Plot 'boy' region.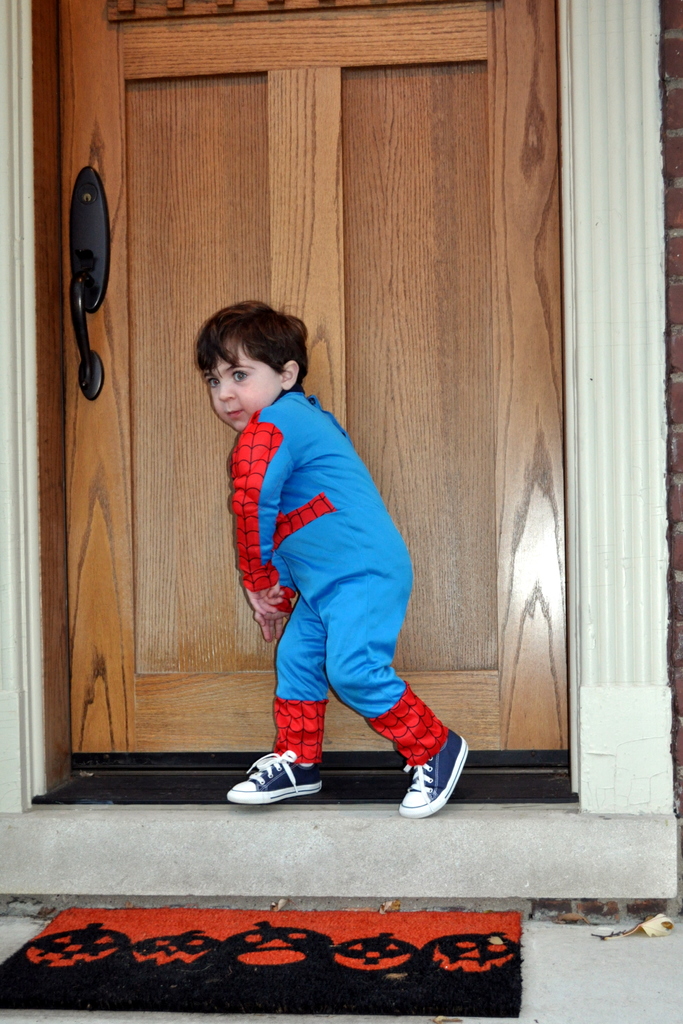
Plotted at 190, 306, 469, 806.
